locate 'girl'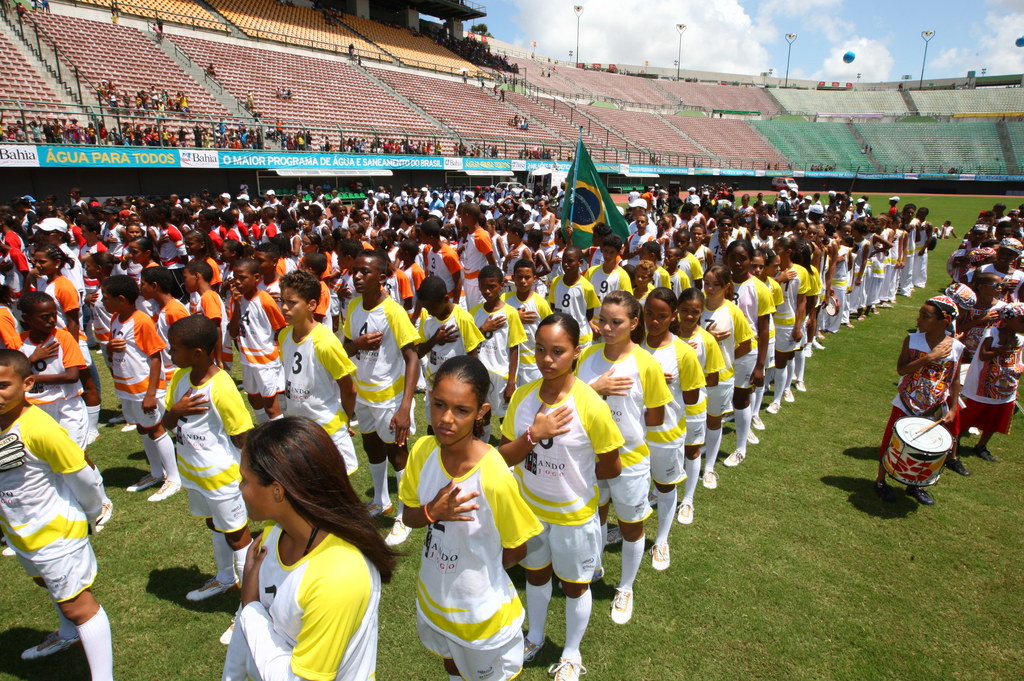
[x1=679, y1=287, x2=724, y2=481]
